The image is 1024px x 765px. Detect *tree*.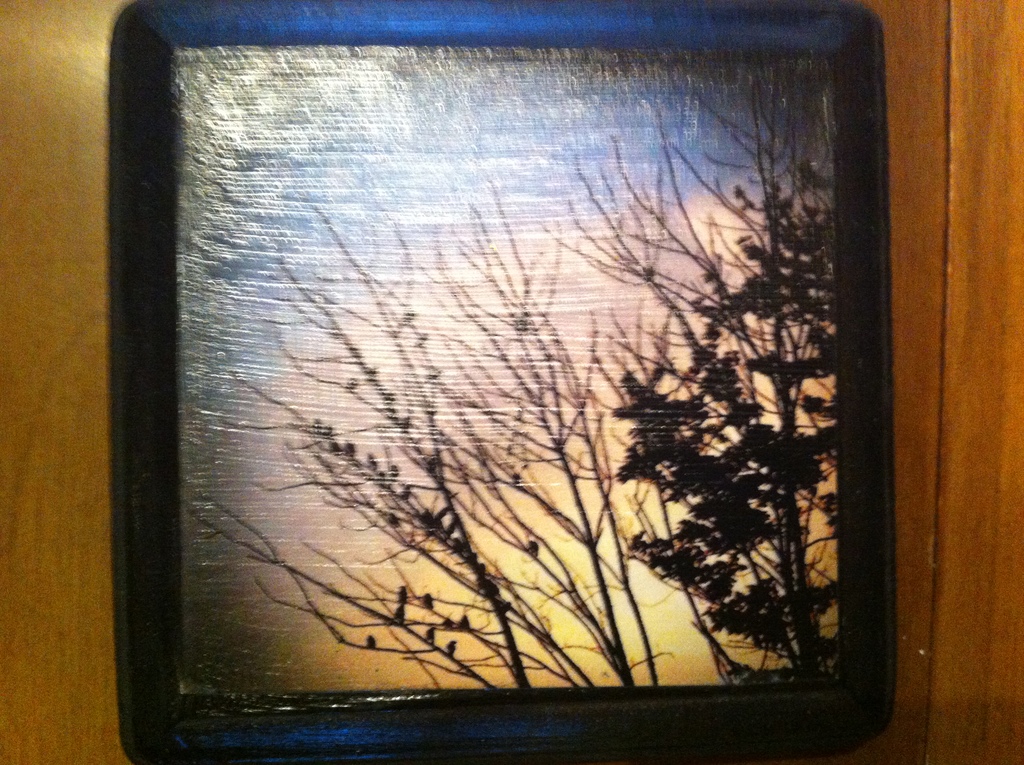
Detection: rect(611, 153, 851, 683).
